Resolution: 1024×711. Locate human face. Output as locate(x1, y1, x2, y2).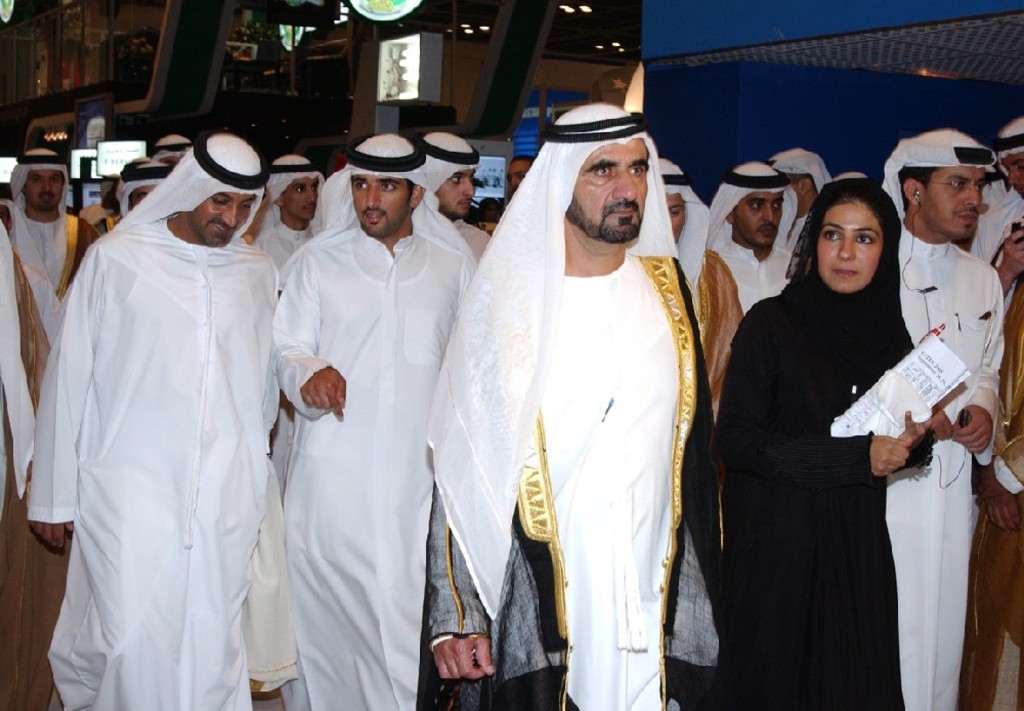
locate(812, 197, 886, 294).
